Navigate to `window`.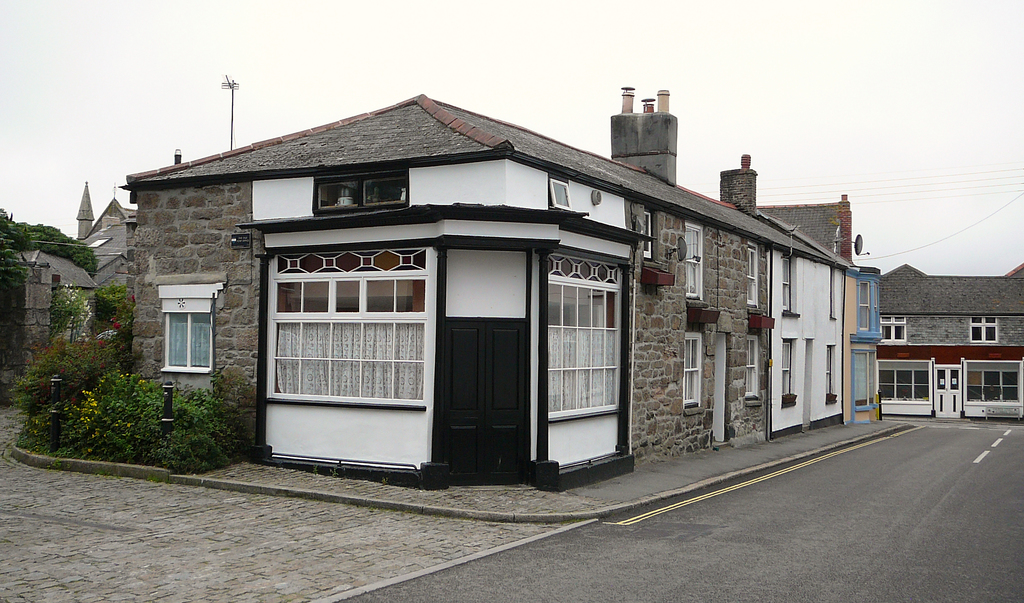
Navigation target: {"x1": 826, "y1": 342, "x2": 838, "y2": 406}.
